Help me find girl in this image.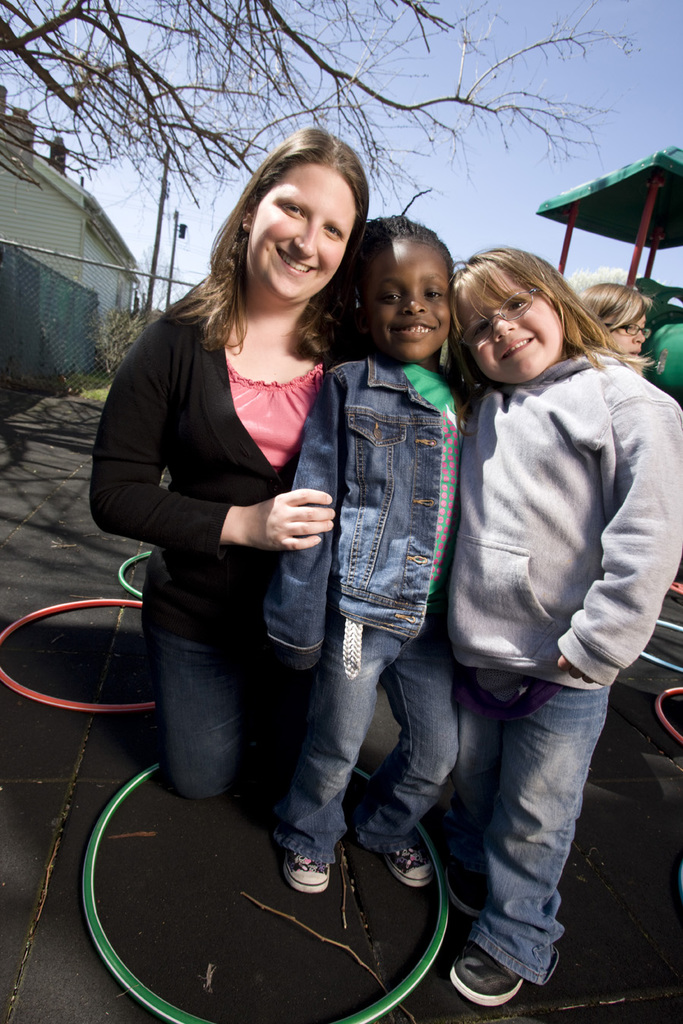
Found it: left=571, top=277, right=659, bottom=378.
